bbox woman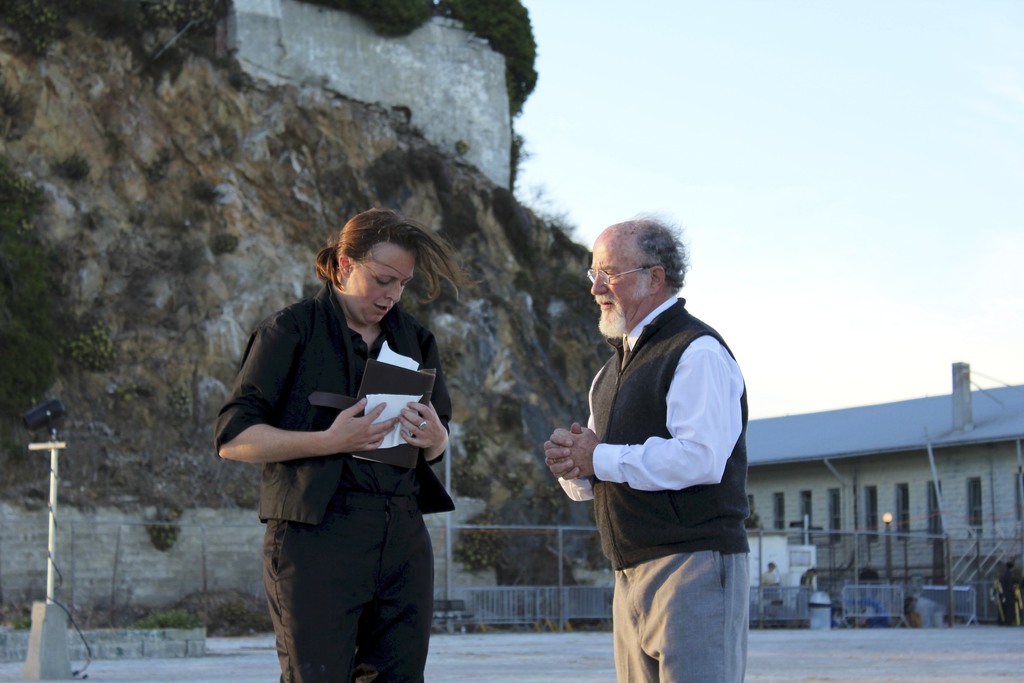
region(236, 212, 465, 682)
